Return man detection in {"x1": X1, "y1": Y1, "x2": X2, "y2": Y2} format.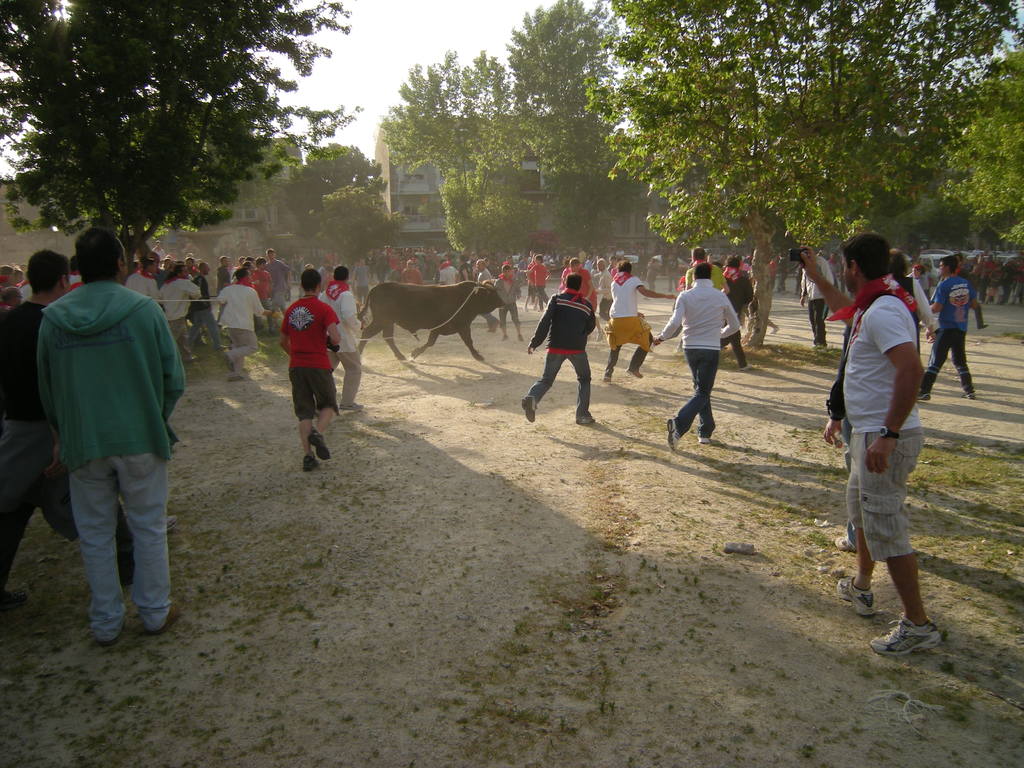
{"x1": 266, "y1": 247, "x2": 292, "y2": 331}.
